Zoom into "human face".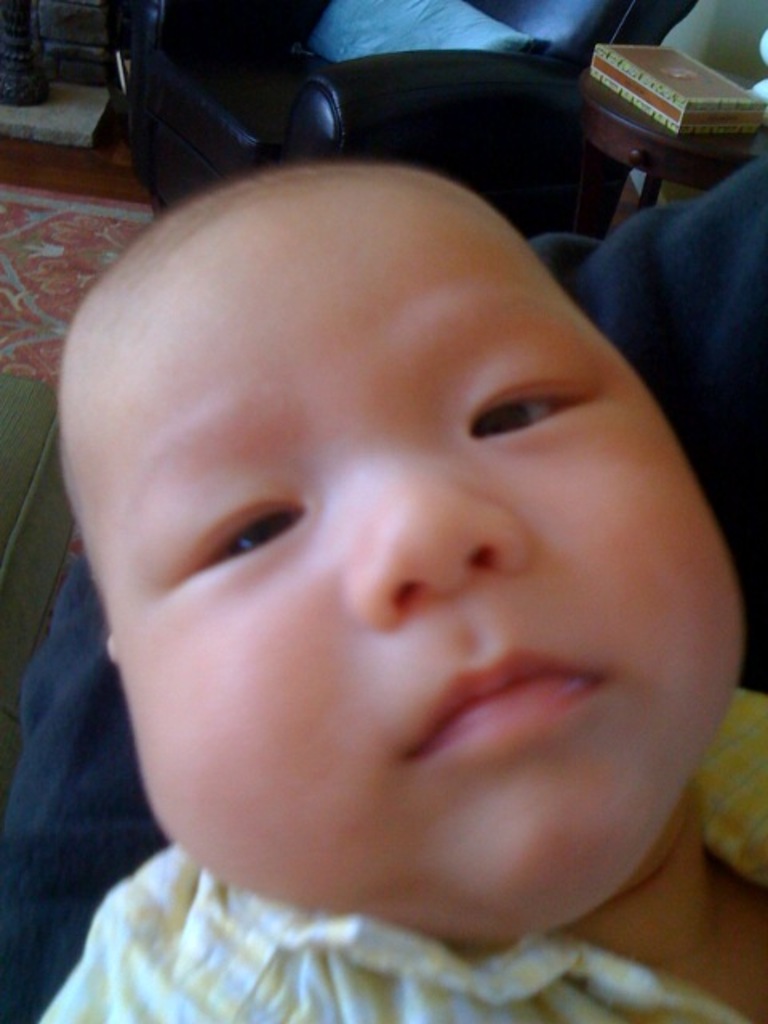
Zoom target: [x1=62, y1=210, x2=736, y2=944].
